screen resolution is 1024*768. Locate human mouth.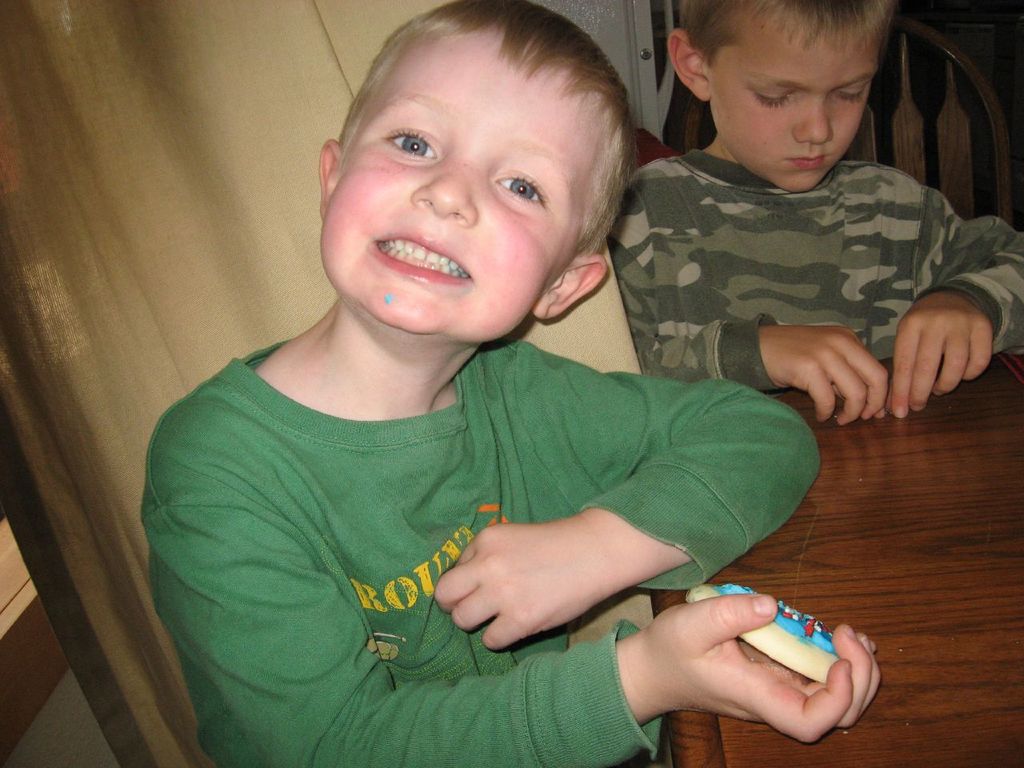
x1=788 y1=146 x2=828 y2=178.
